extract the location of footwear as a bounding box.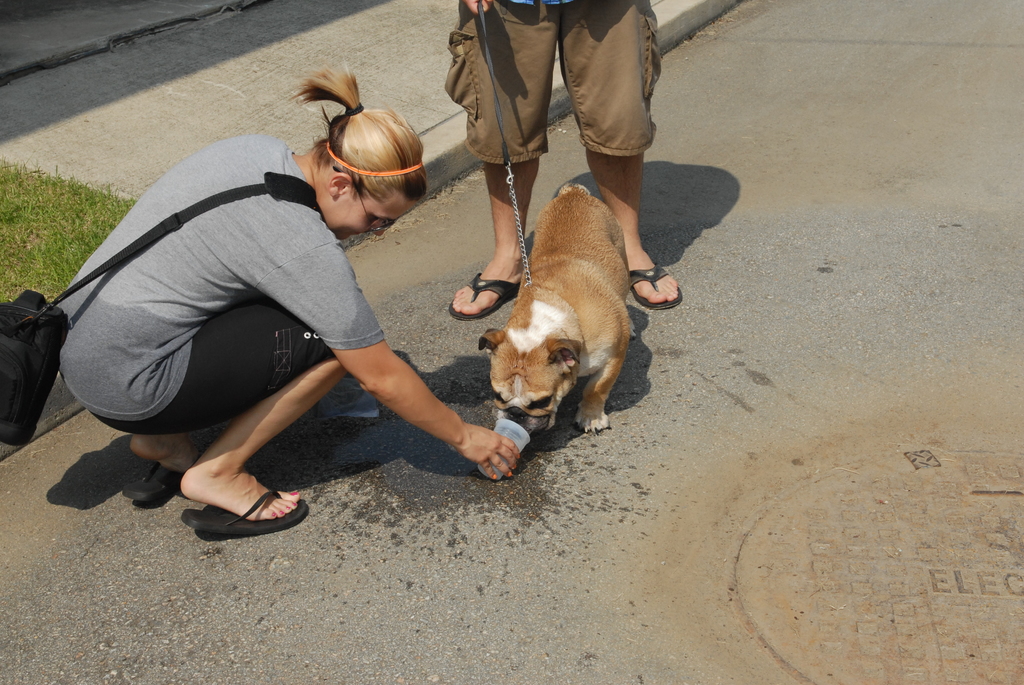
(x1=170, y1=458, x2=287, y2=536).
